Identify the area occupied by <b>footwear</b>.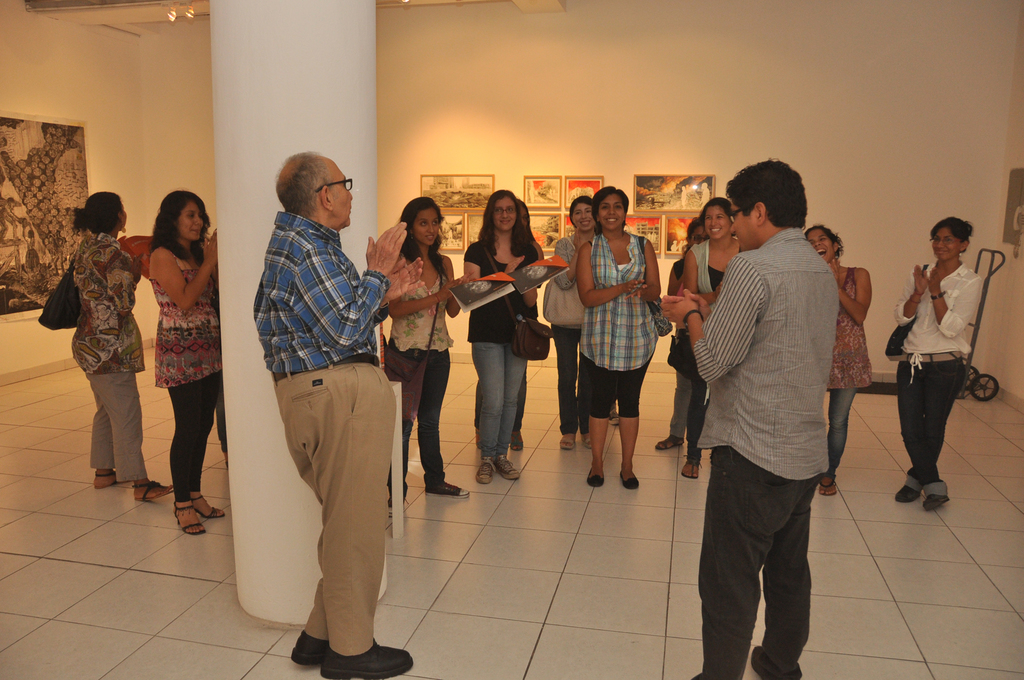
Area: l=604, t=410, r=619, b=428.
